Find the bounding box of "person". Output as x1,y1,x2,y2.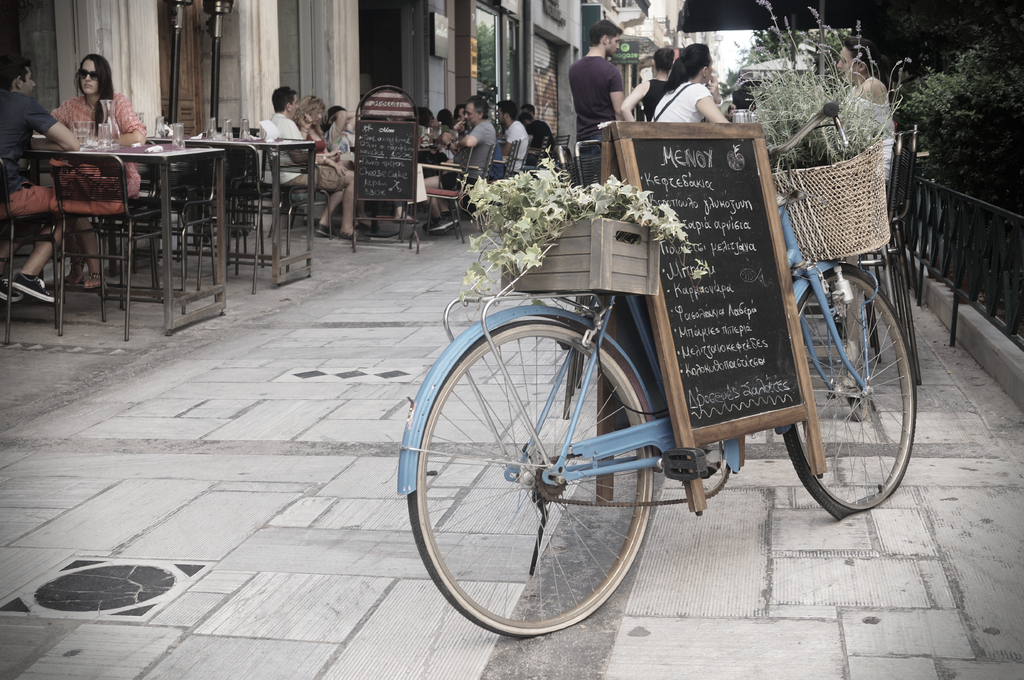
299,93,334,166.
